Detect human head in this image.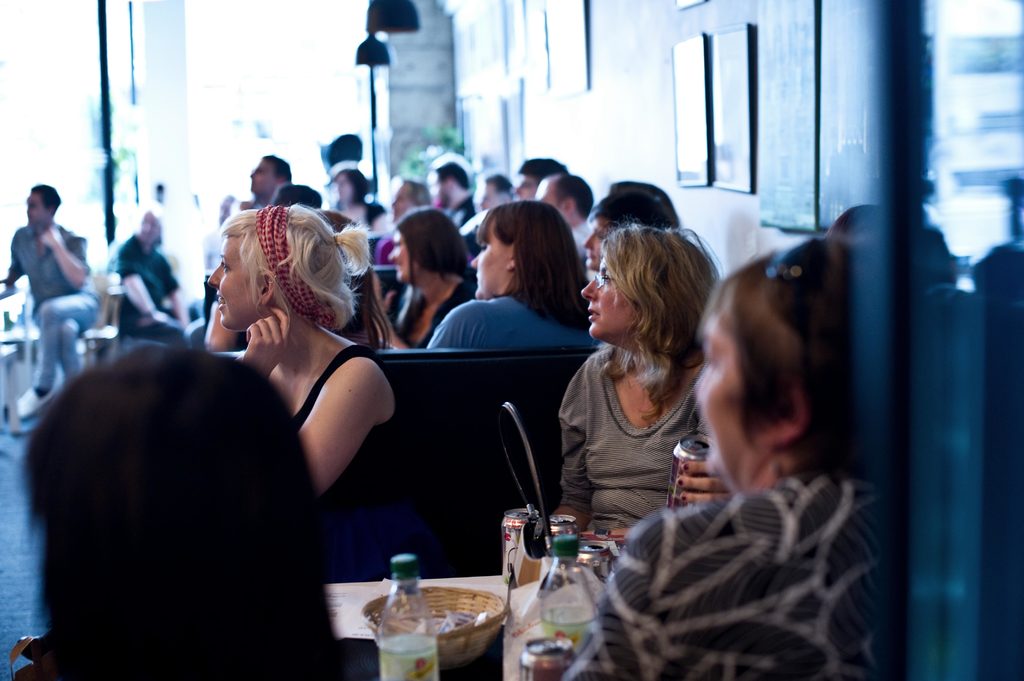
Detection: rect(516, 158, 568, 204).
